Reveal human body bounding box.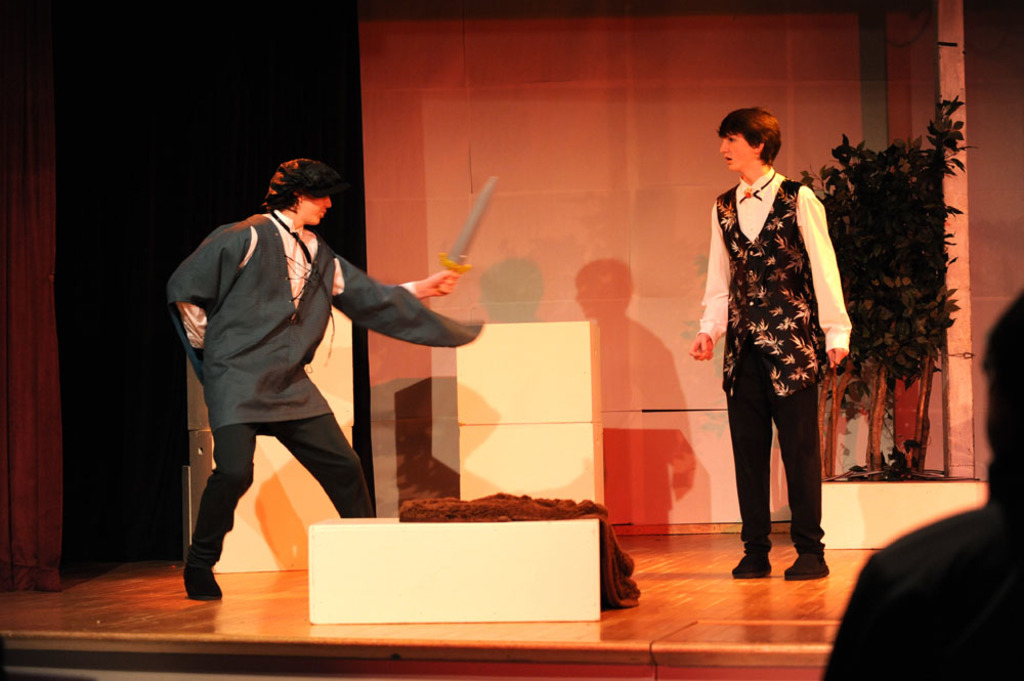
Revealed: 692,107,868,588.
